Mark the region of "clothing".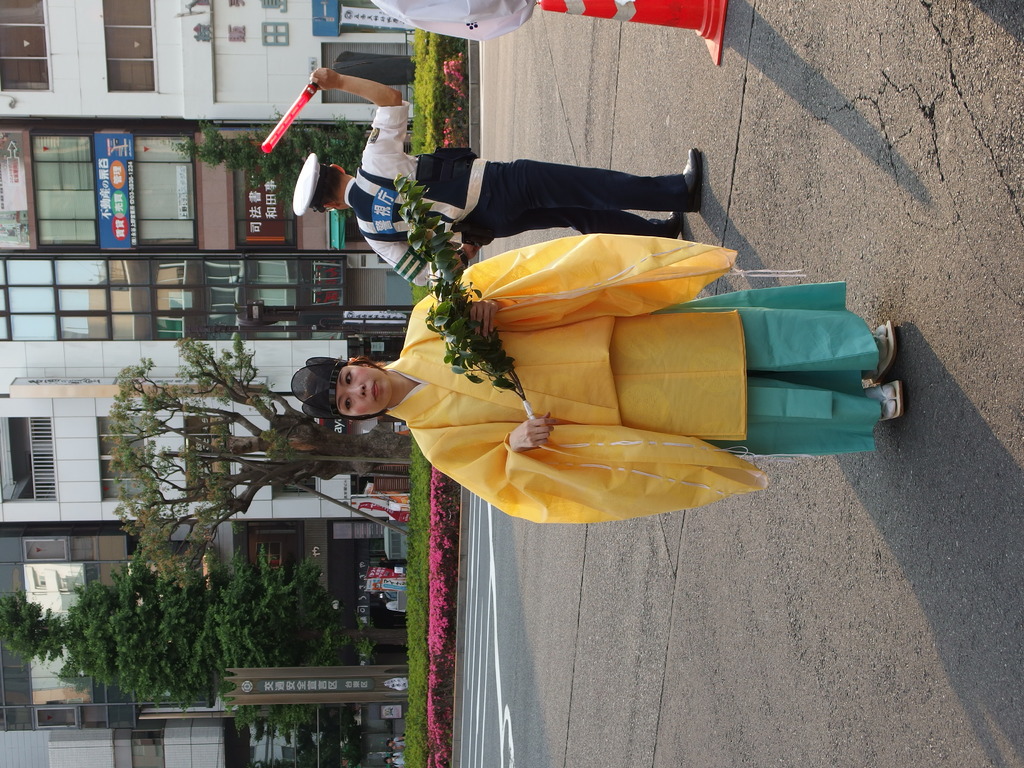
Region: rect(391, 735, 406, 748).
